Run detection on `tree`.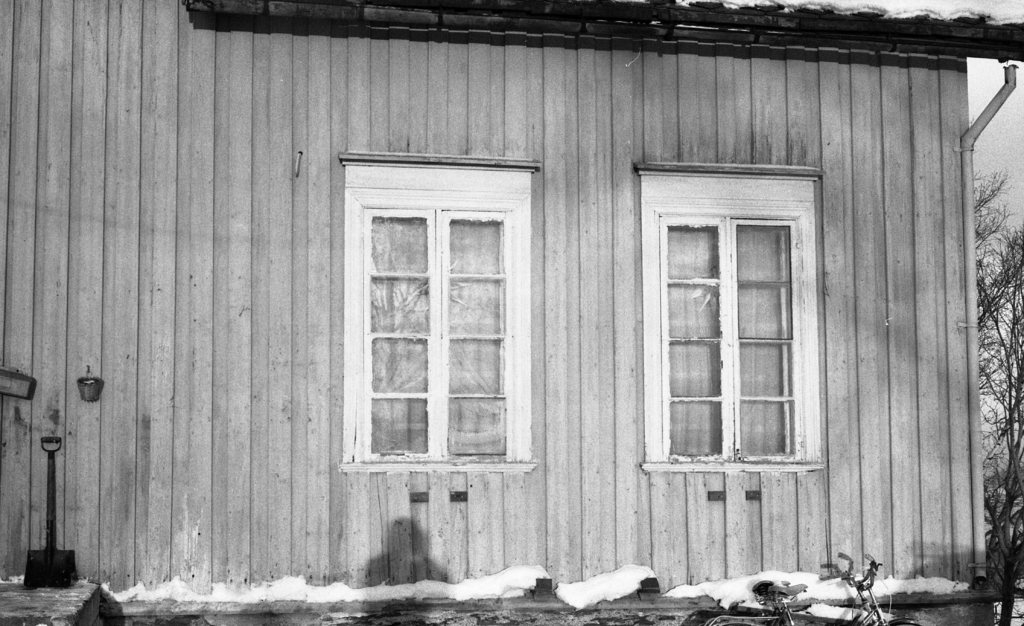
Result: Rect(965, 171, 1023, 601).
